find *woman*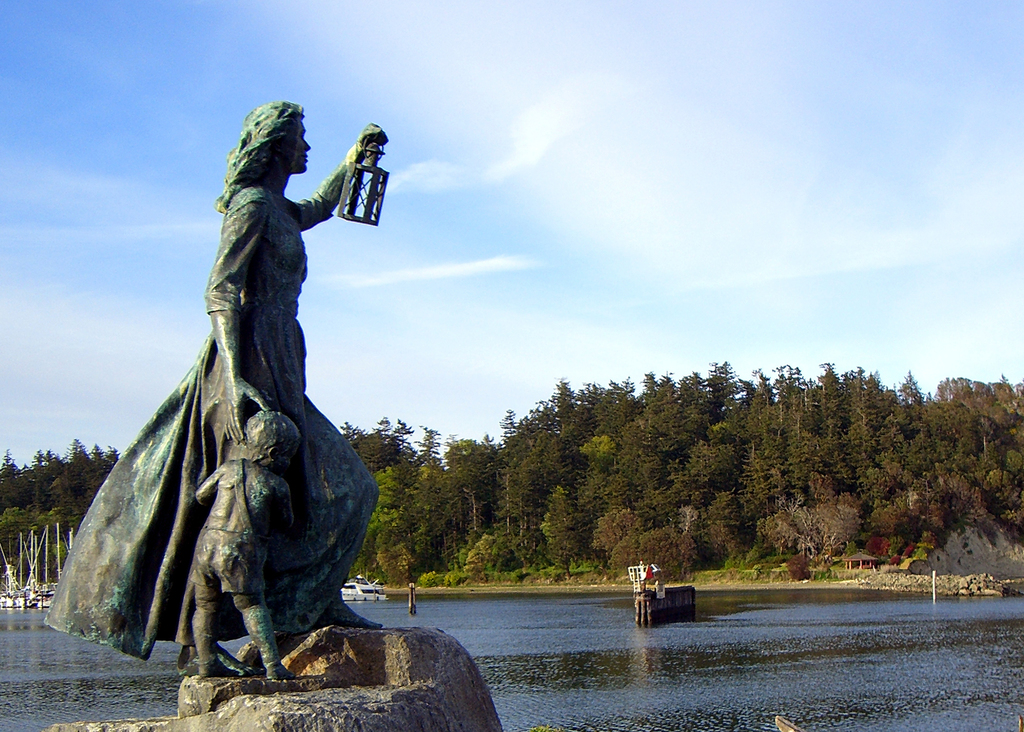
42, 100, 389, 675
